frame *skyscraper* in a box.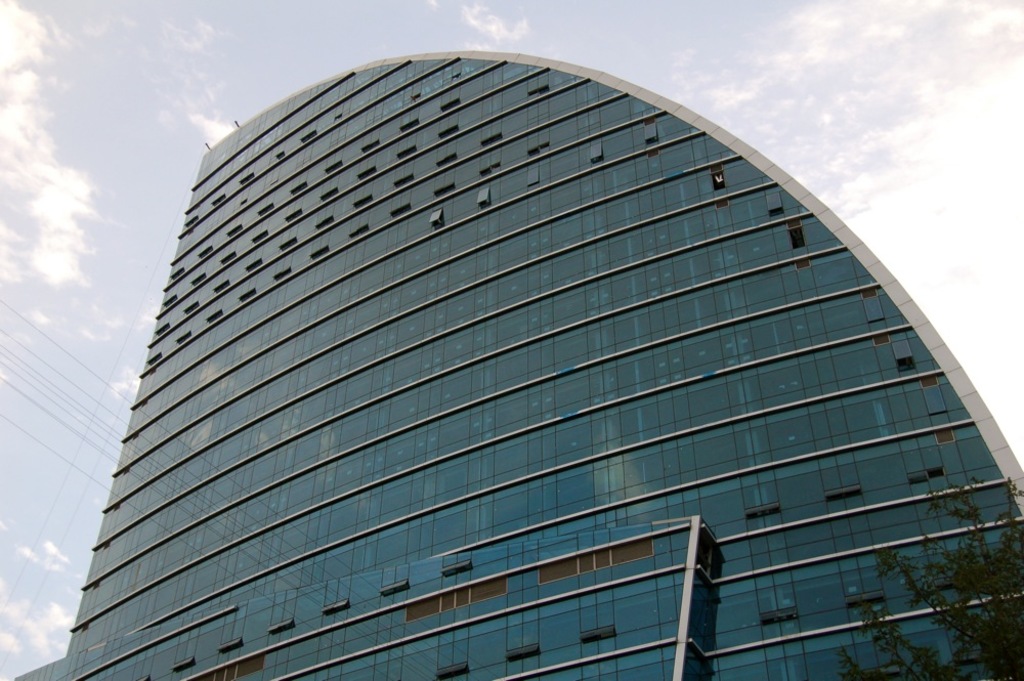
14 29 1023 680.
